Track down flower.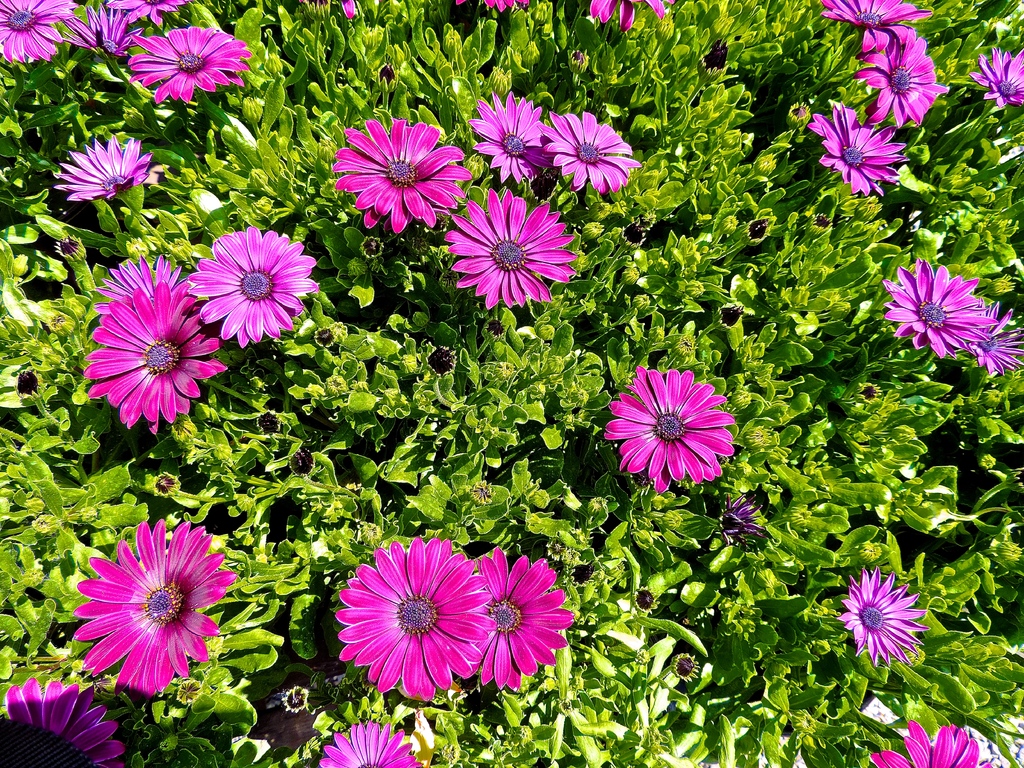
Tracked to (966, 297, 1023, 372).
